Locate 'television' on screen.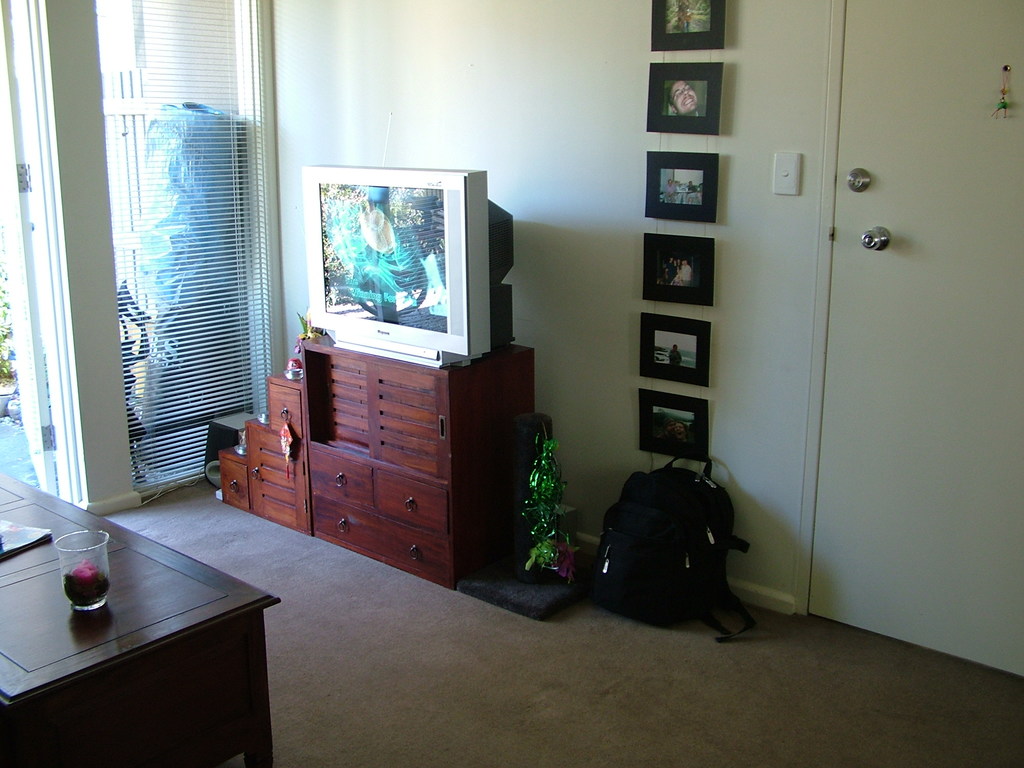
On screen at 297 168 514 363.
